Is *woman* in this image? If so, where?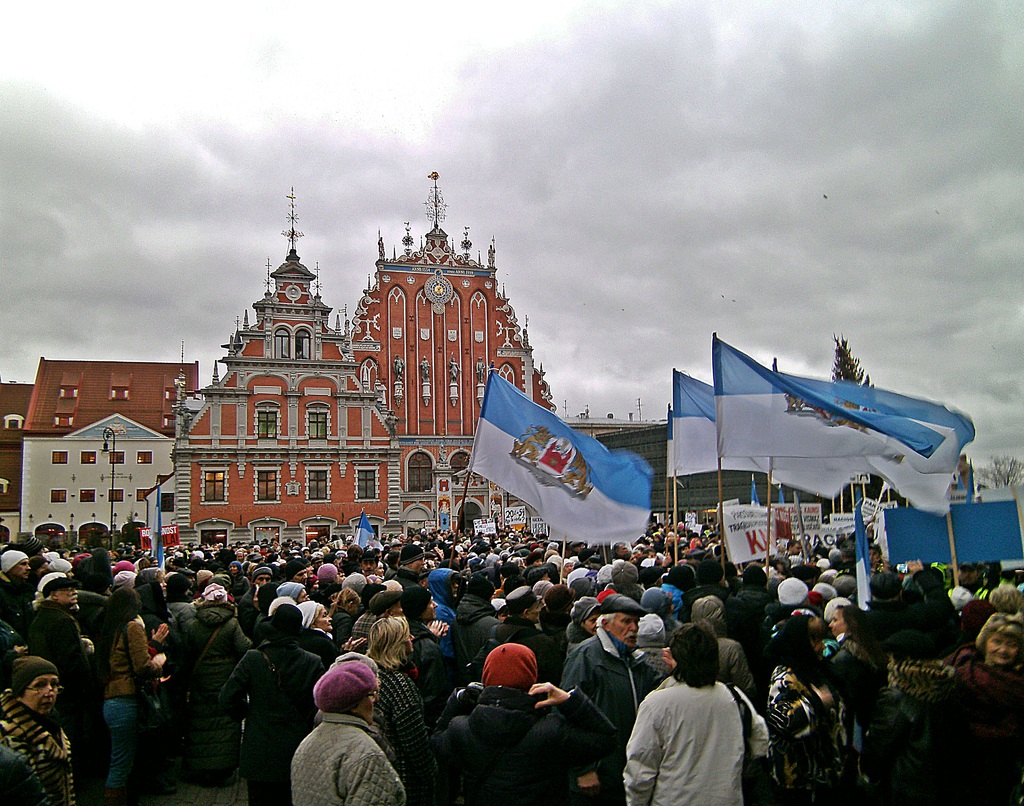
Yes, at [x1=88, y1=588, x2=166, y2=805].
